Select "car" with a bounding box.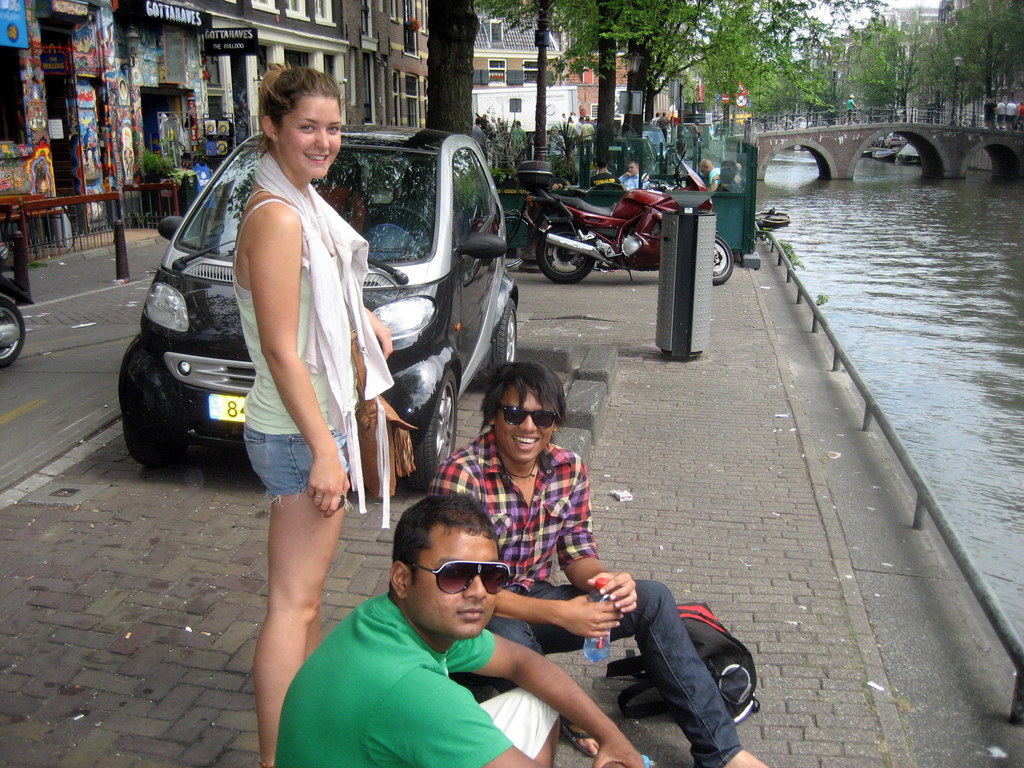
x1=116, y1=120, x2=524, y2=493.
